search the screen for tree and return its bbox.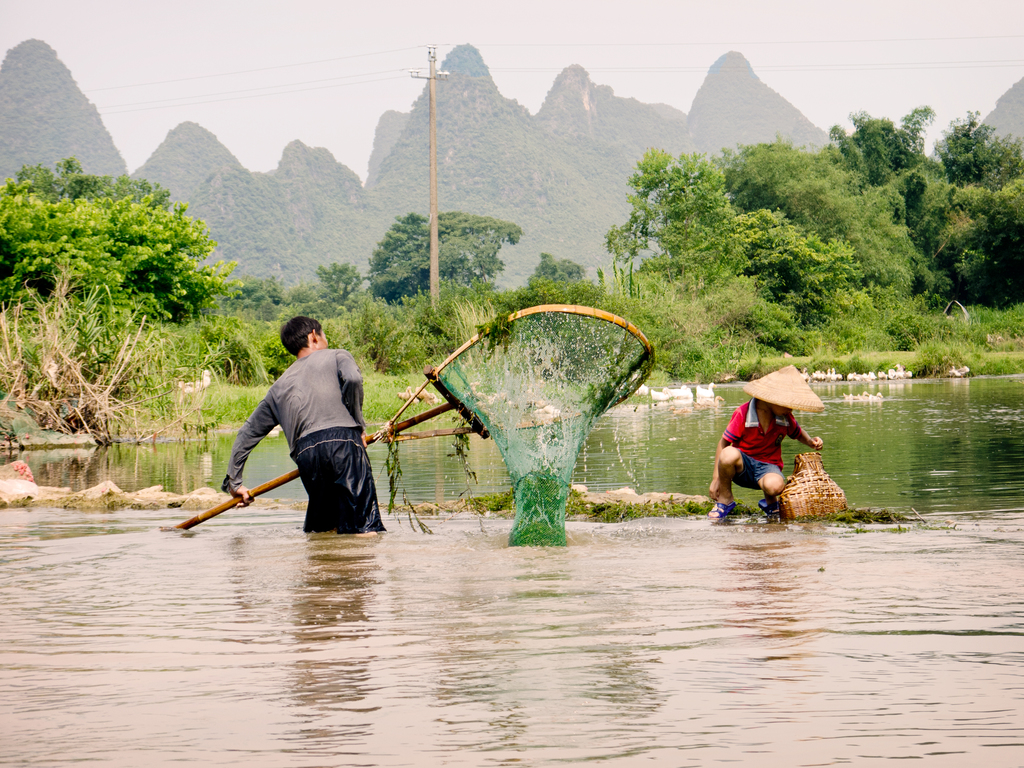
Found: region(12, 134, 250, 467).
